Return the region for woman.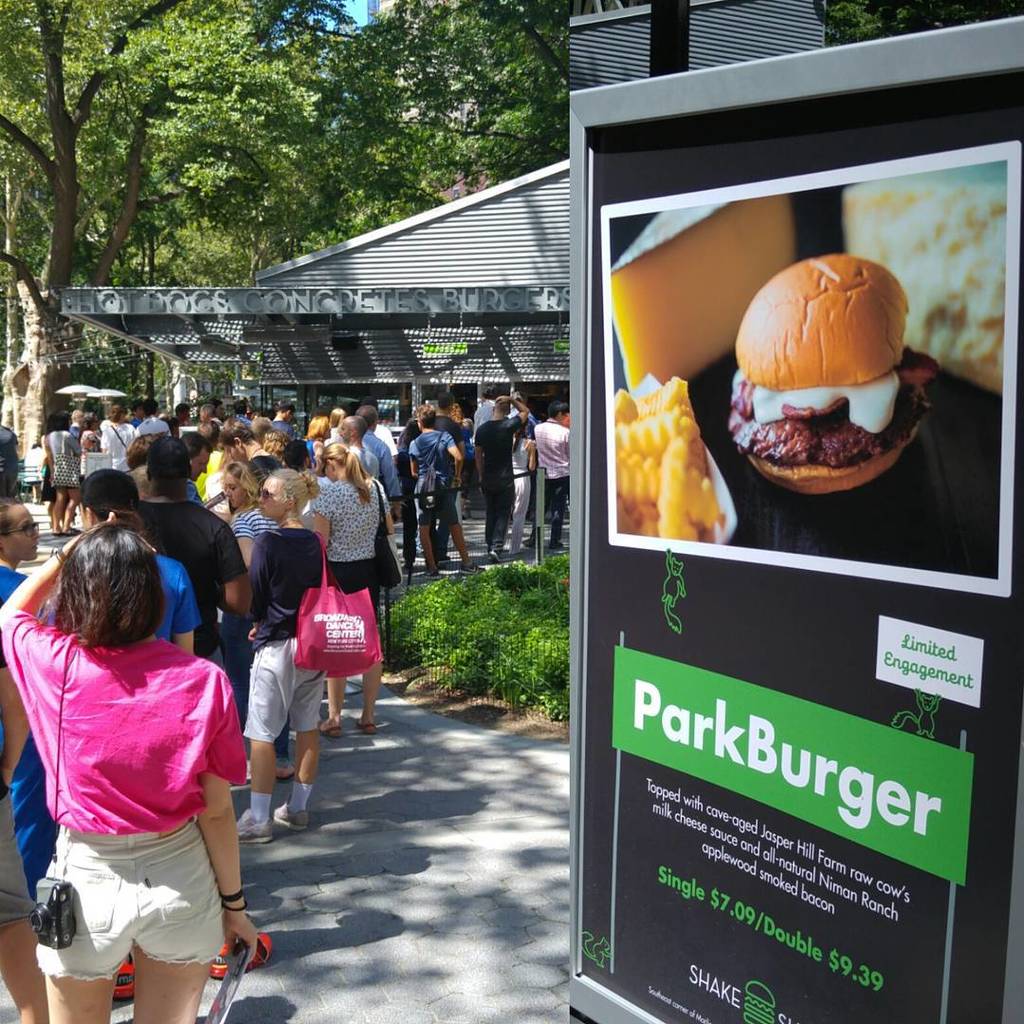
bbox=(309, 436, 396, 741).
